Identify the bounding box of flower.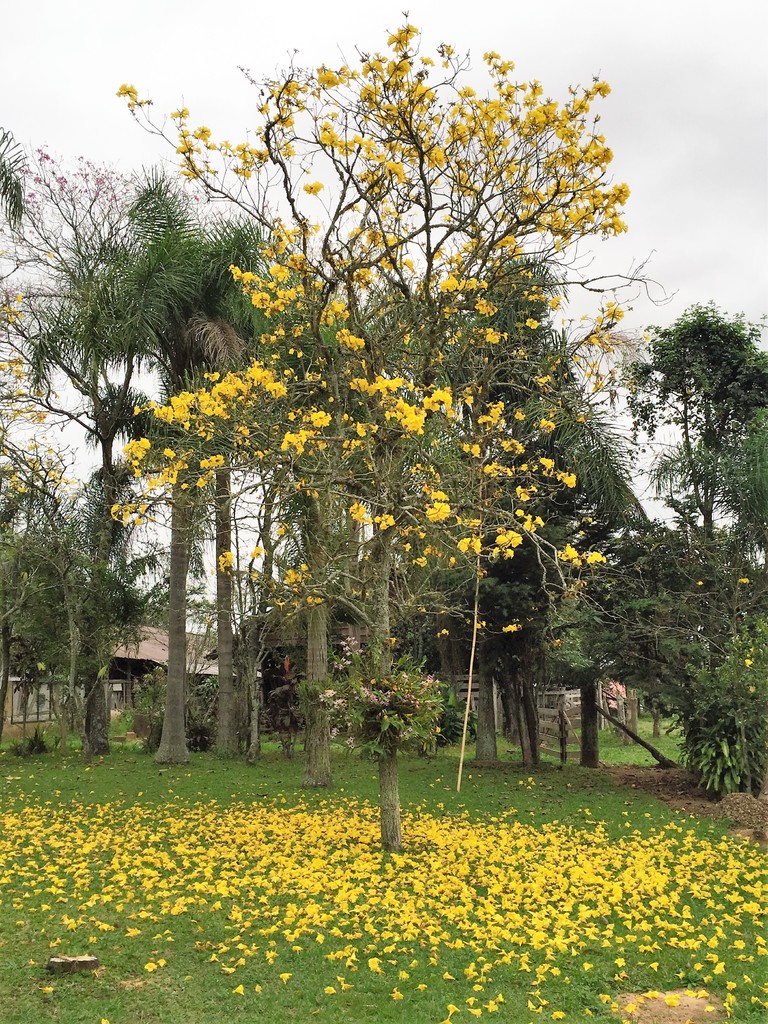
l=737, t=574, r=753, b=588.
